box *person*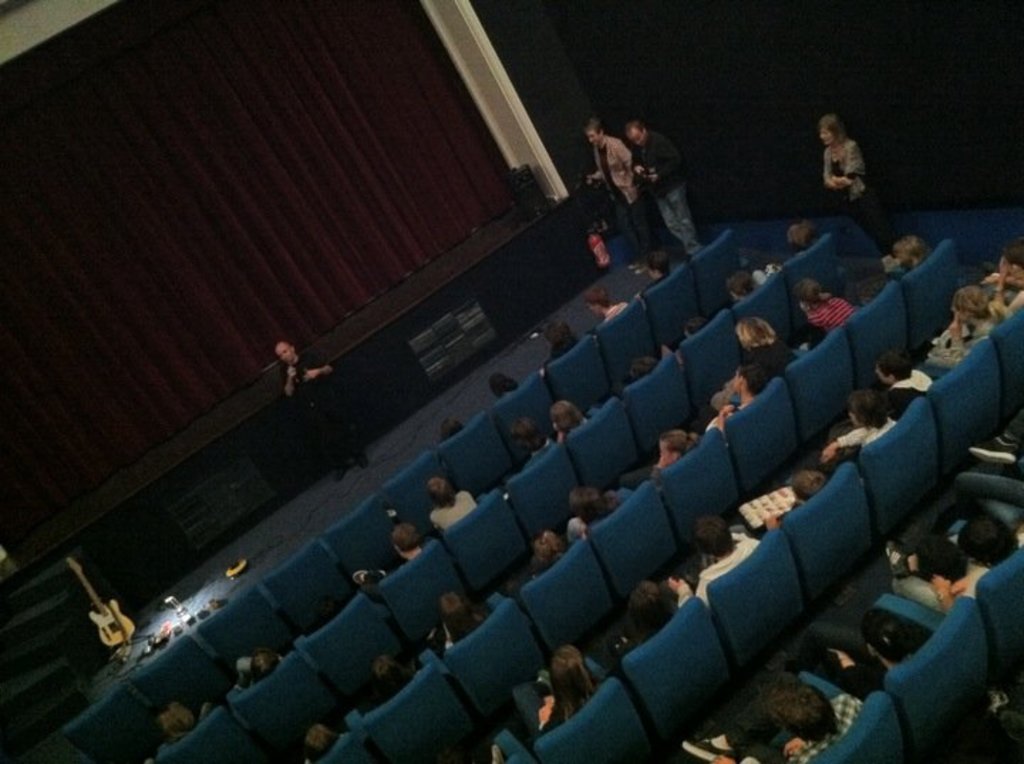
(671, 506, 764, 598)
